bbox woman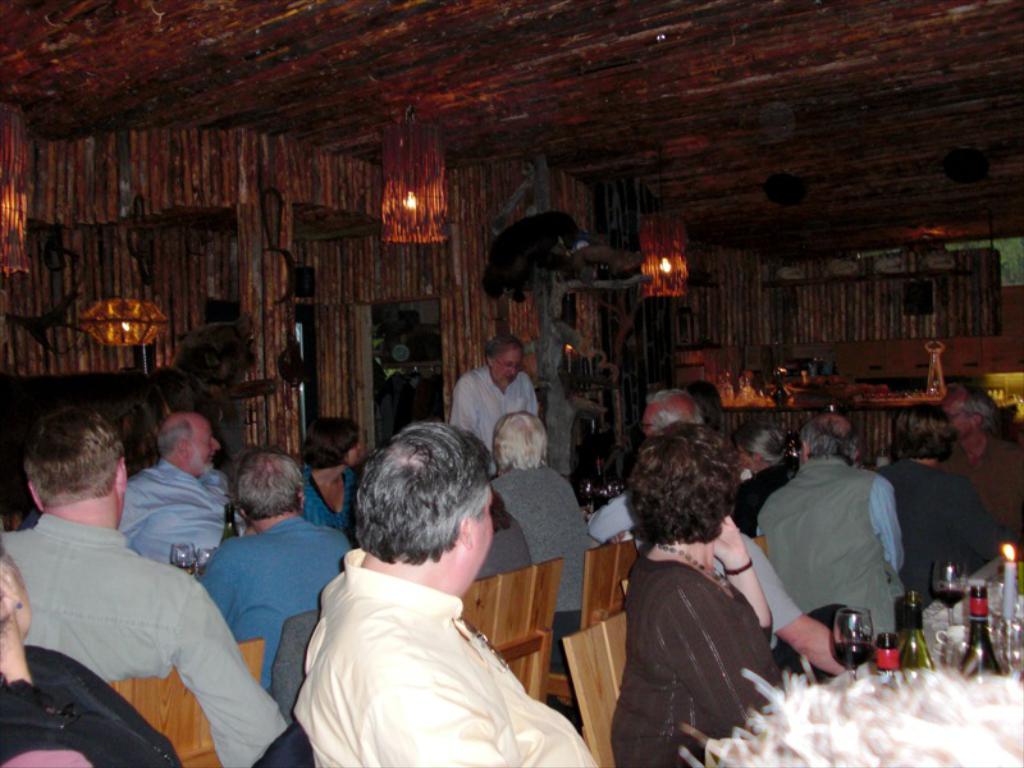
(881, 408, 1014, 634)
